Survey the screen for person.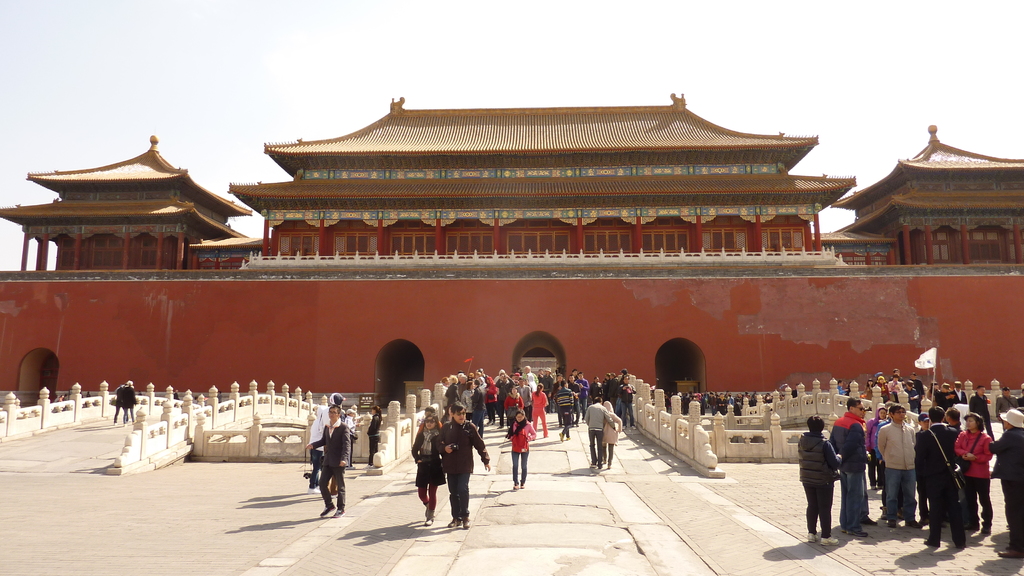
Survey found: pyautogui.locateOnScreen(504, 406, 538, 484).
